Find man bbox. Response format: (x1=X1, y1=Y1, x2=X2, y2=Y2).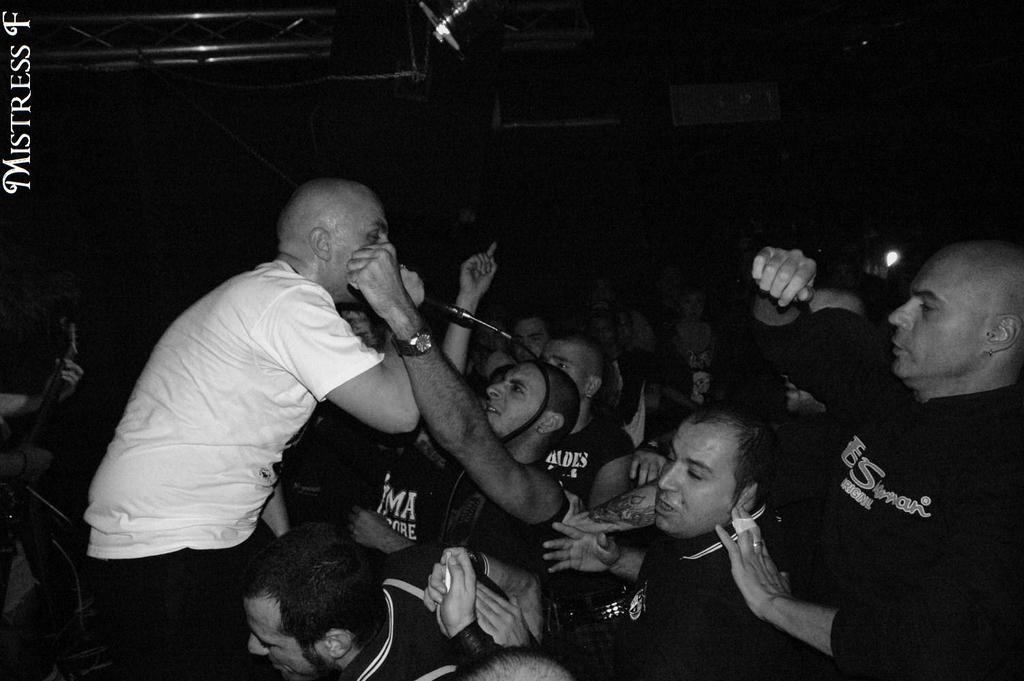
(x1=446, y1=227, x2=633, y2=492).
